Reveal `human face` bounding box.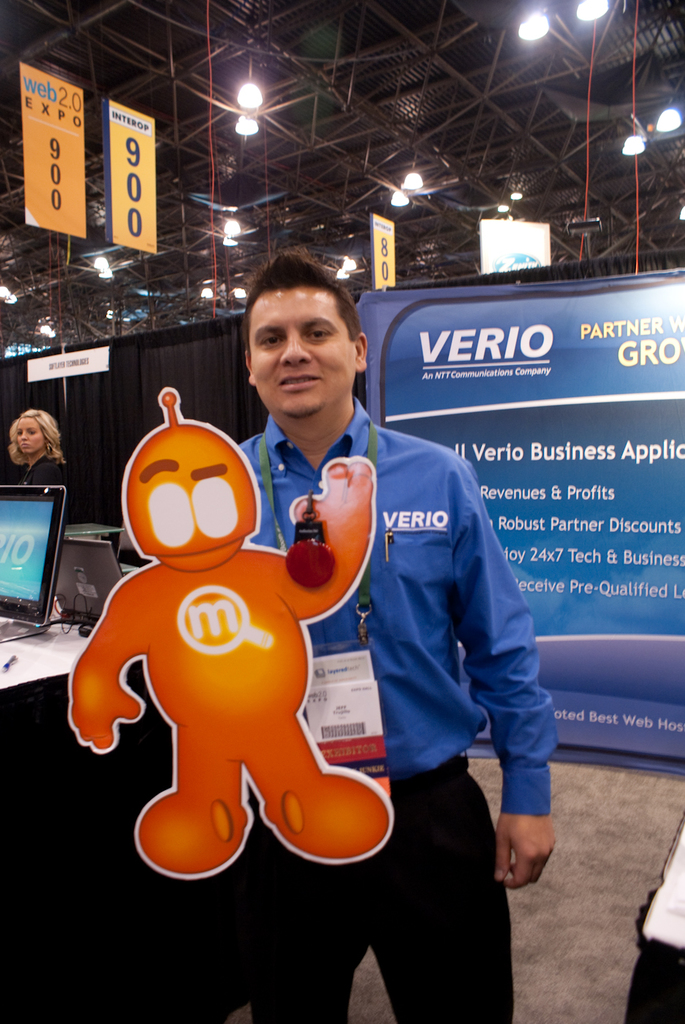
Revealed: [left=15, top=418, right=42, bottom=453].
